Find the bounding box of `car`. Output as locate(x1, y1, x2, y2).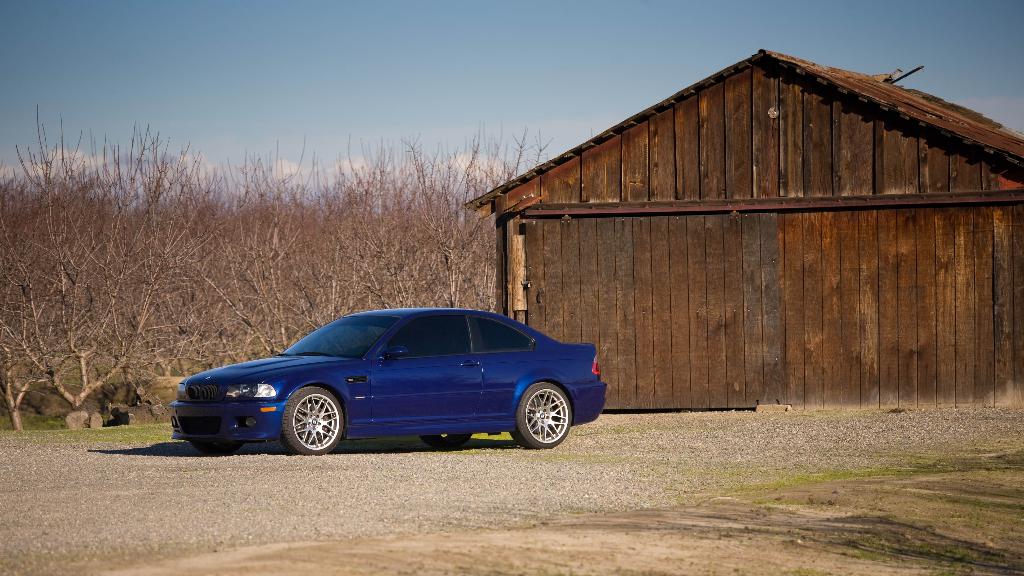
locate(170, 309, 608, 456).
